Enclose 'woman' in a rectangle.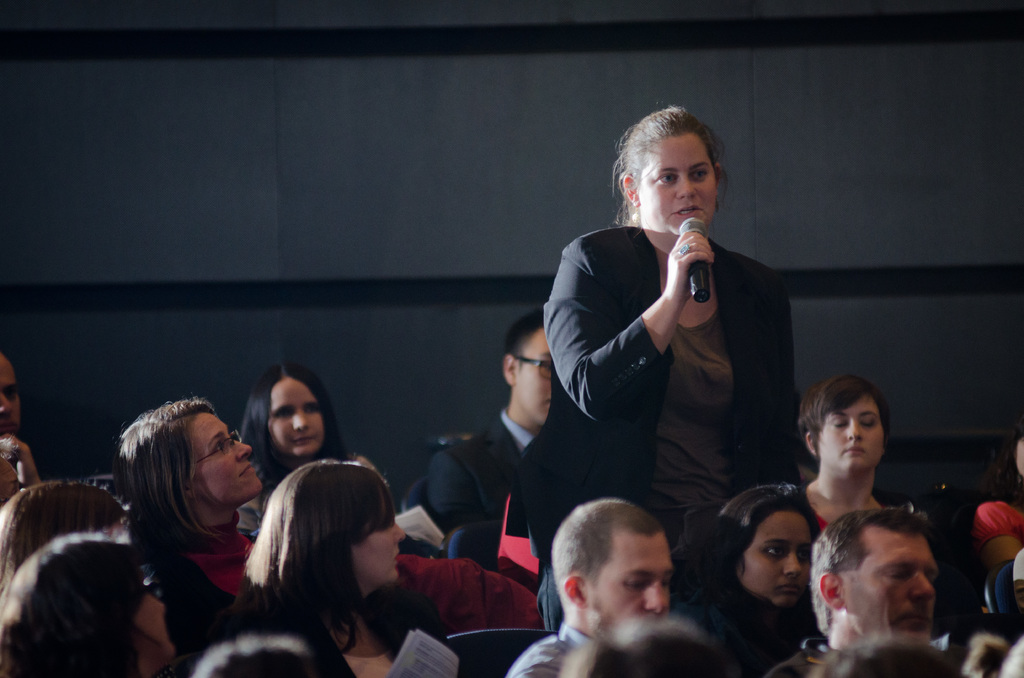
bbox(236, 366, 356, 542).
